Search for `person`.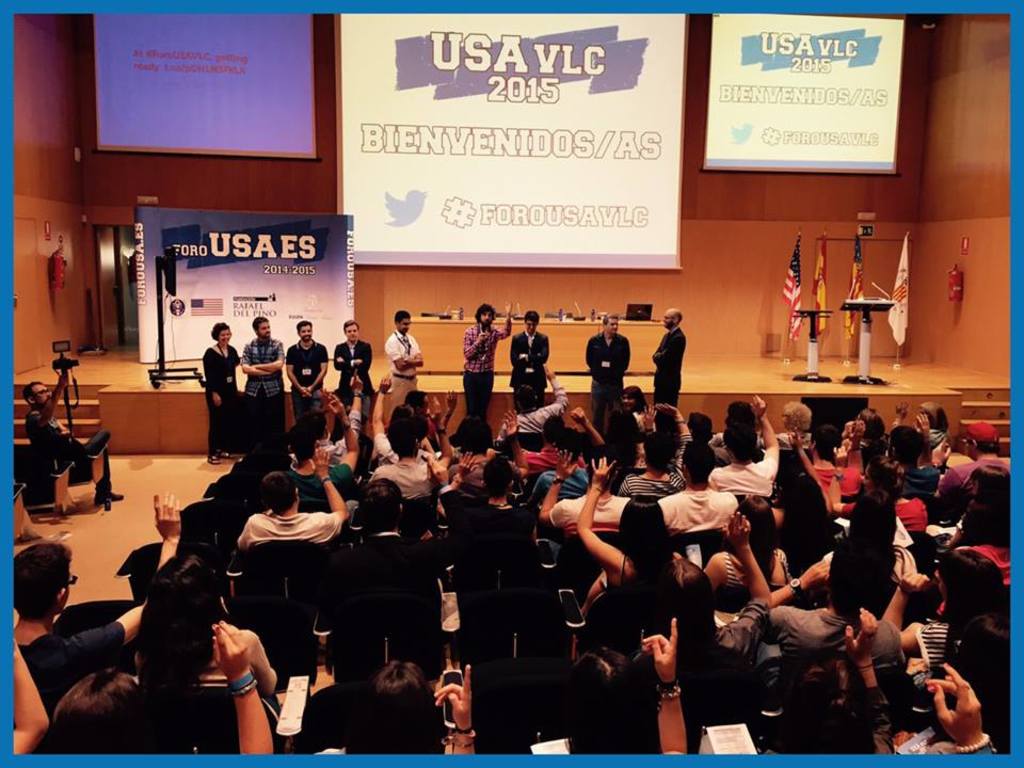
Found at crop(435, 449, 538, 539).
